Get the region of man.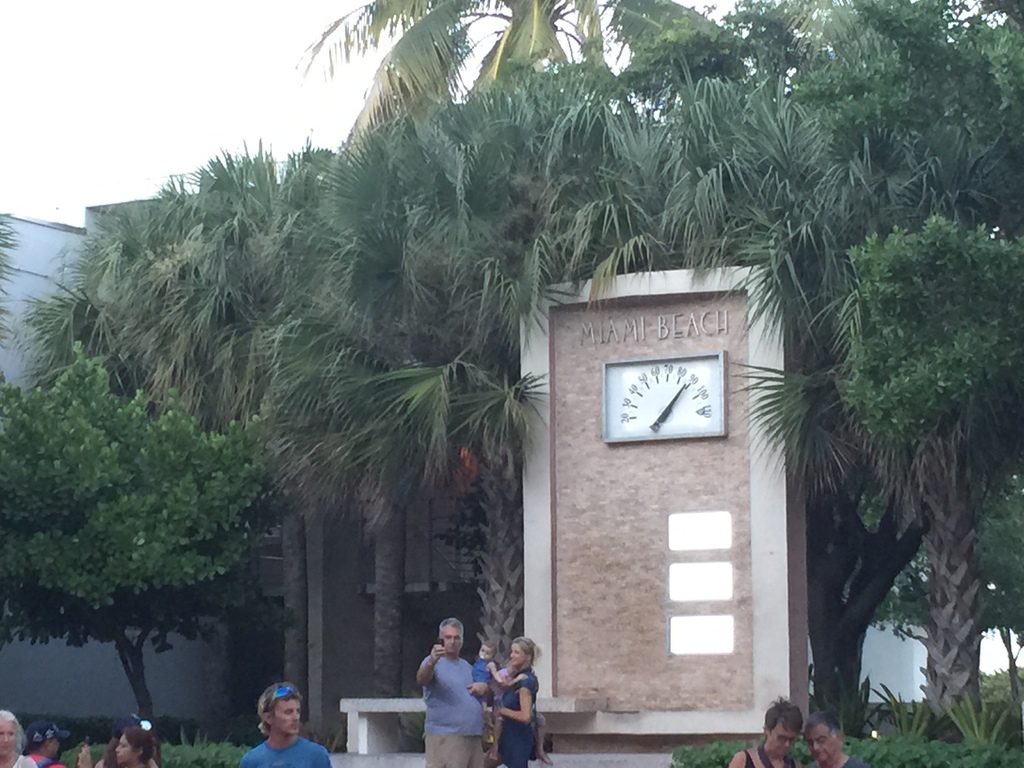
803/710/868/767.
